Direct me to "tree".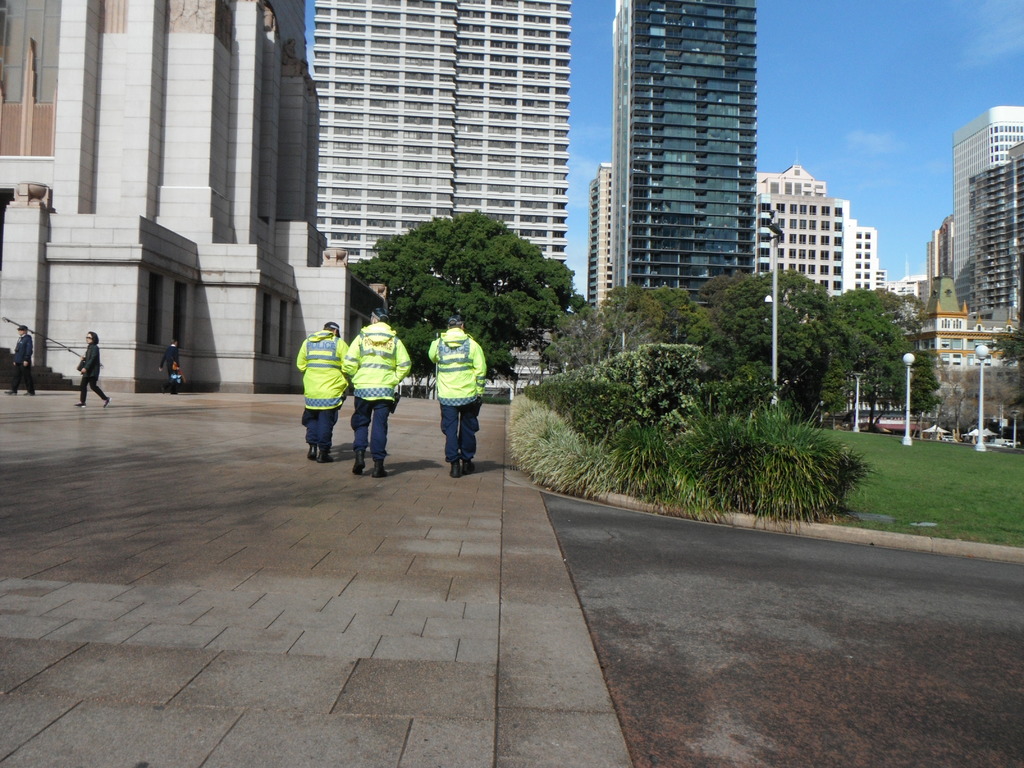
Direction: (left=573, top=267, right=940, bottom=436).
